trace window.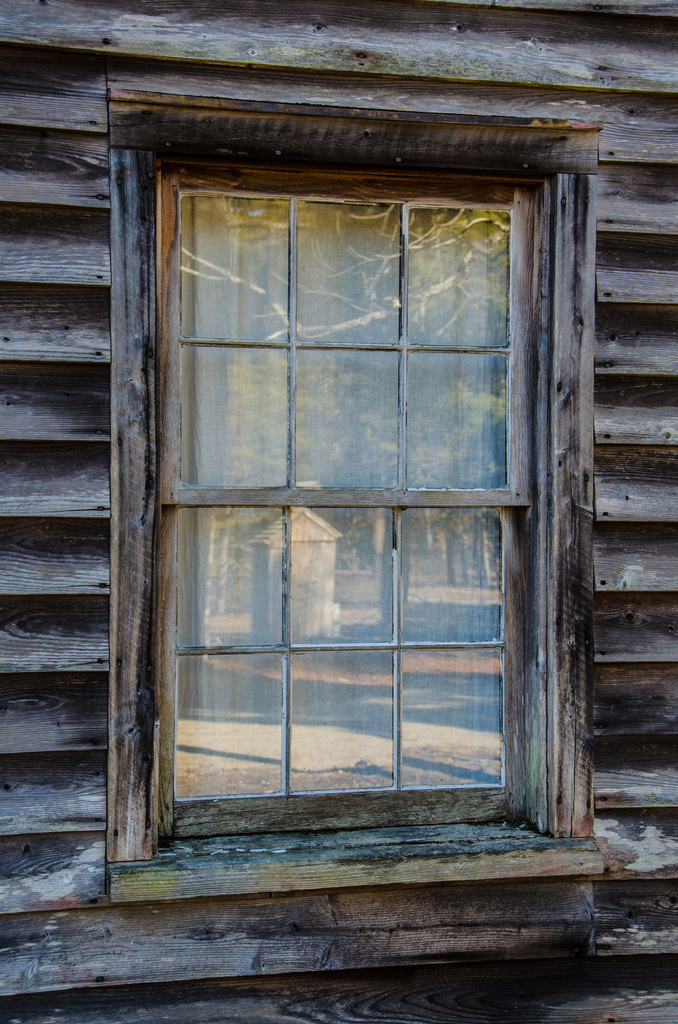
Traced to bbox=[77, 106, 602, 868].
